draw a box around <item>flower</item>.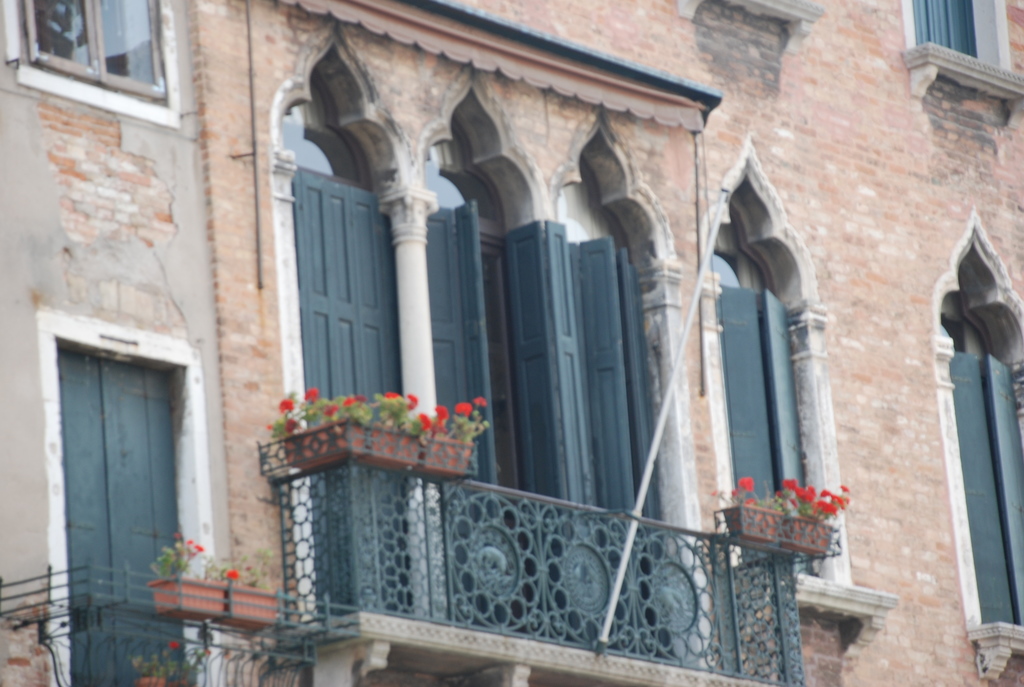
(330, 409, 333, 418).
